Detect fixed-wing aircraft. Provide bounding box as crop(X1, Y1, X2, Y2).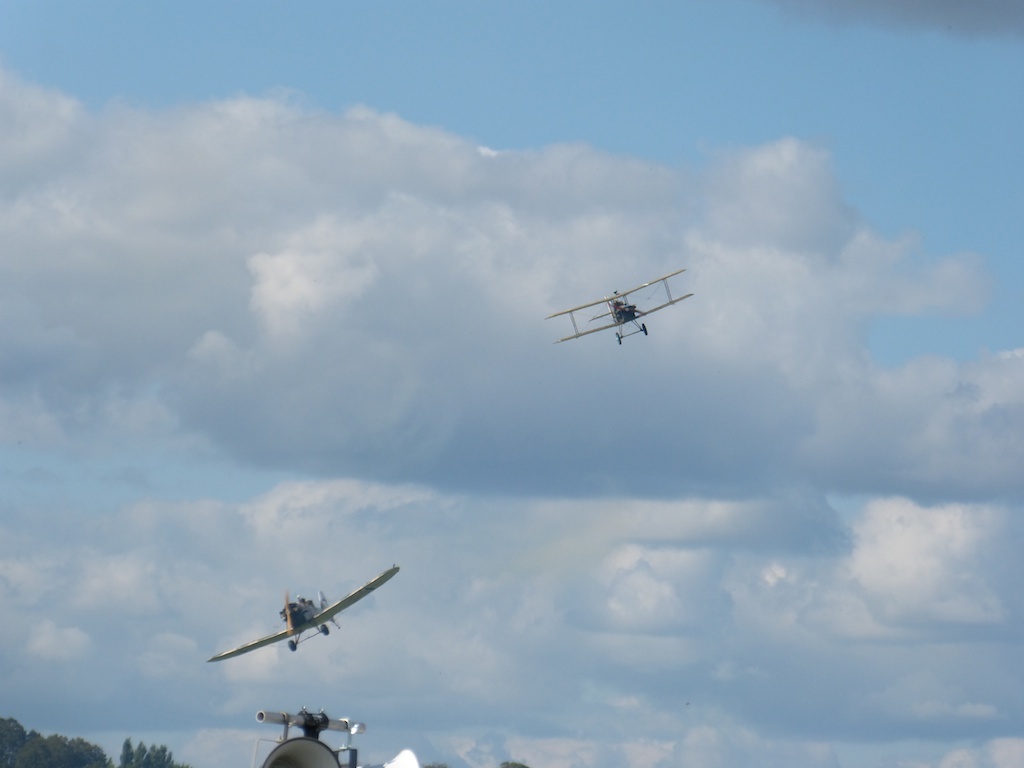
crop(548, 265, 690, 346).
